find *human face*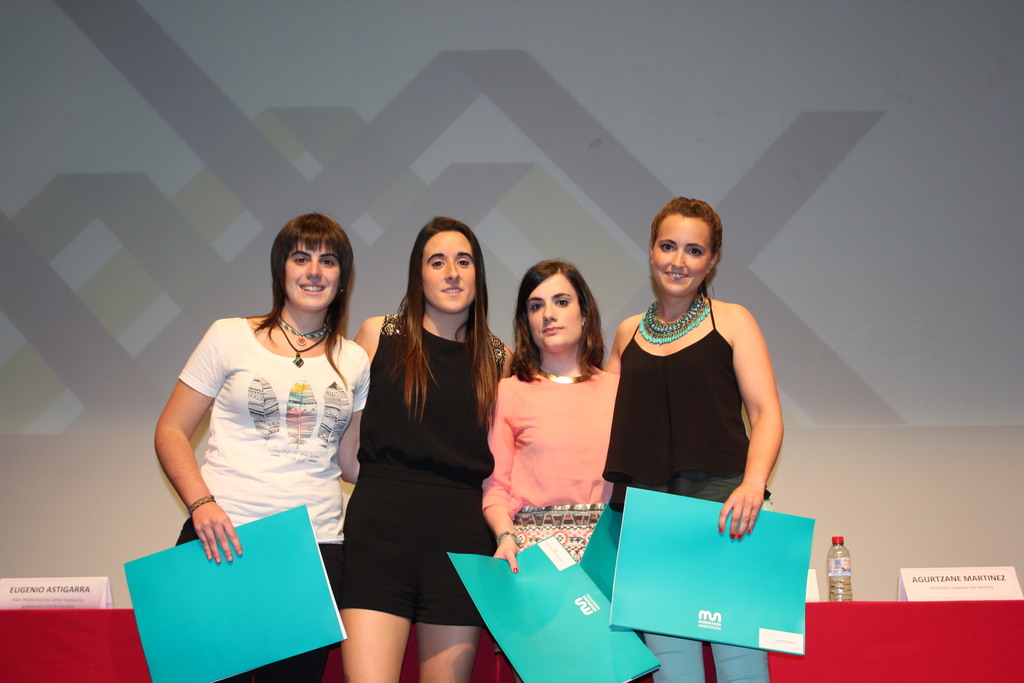
[x1=422, y1=233, x2=479, y2=315]
